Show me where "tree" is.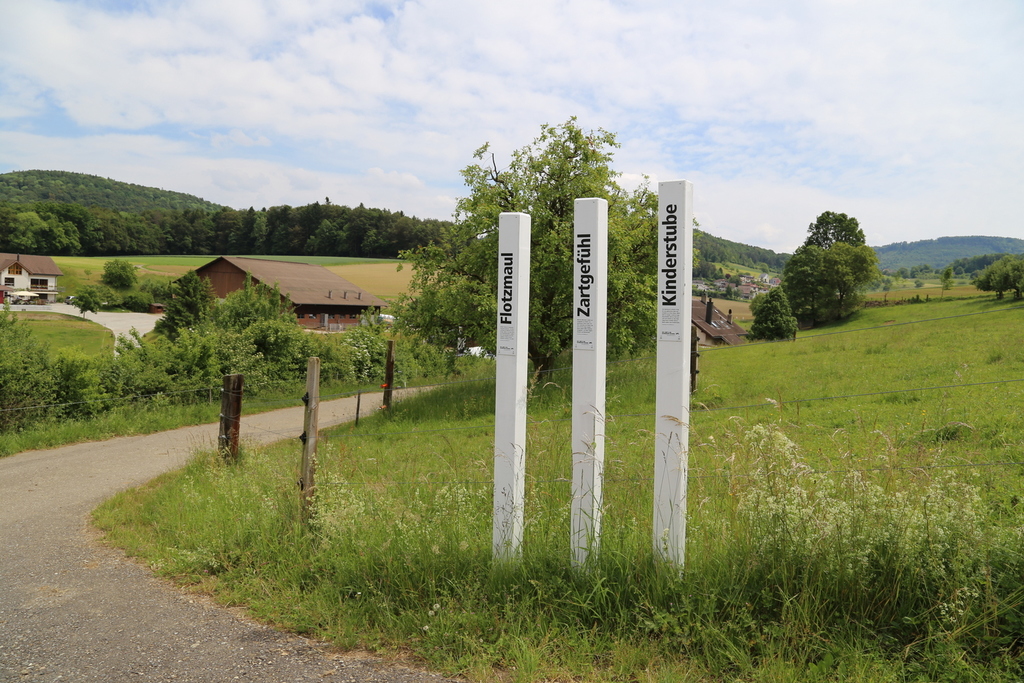
"tree" is at box(152, 270, 220, 338).
